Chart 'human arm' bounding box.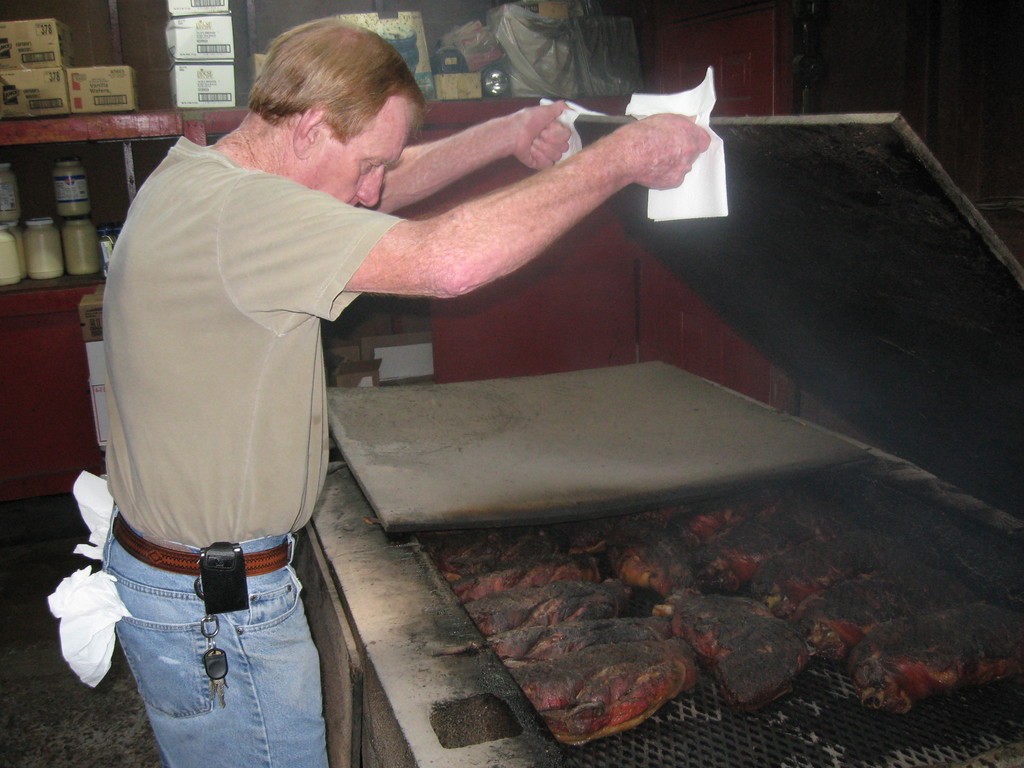
Charted: (350,87,578,216).
